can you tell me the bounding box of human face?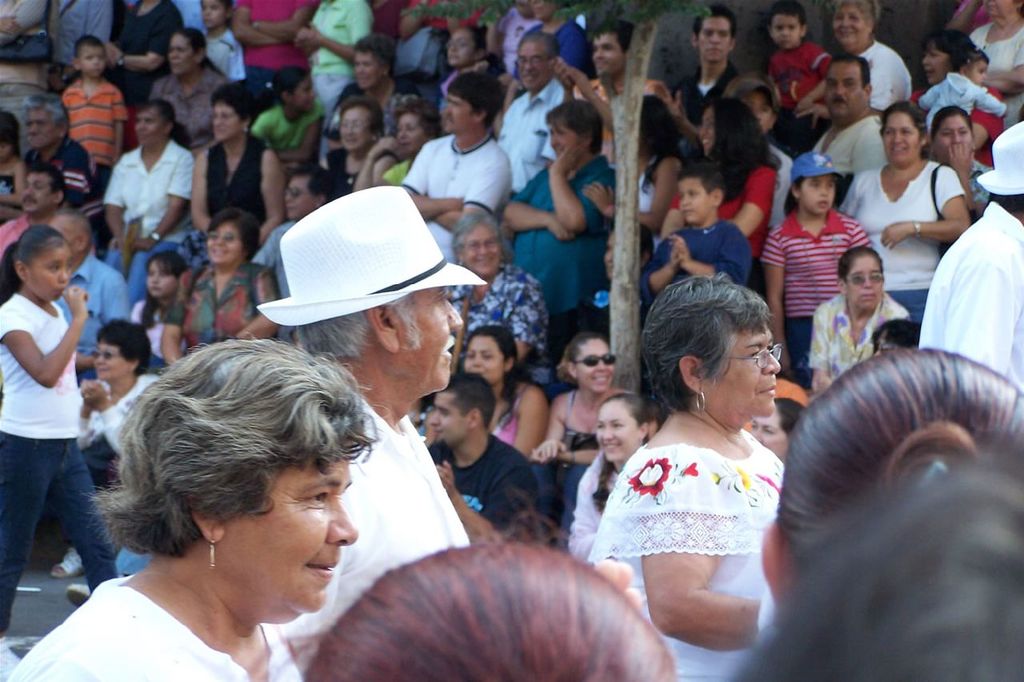
bbox=(718, 331, 786, 411).
